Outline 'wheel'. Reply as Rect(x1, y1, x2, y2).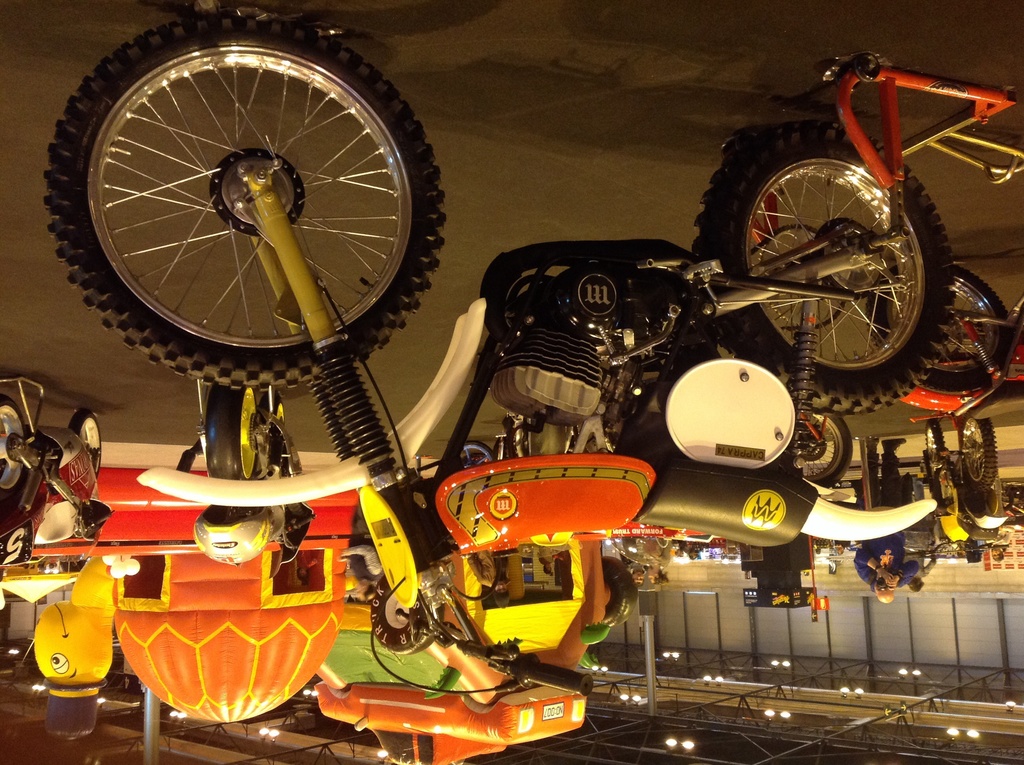
Rect(200, 385, 259, 479).
